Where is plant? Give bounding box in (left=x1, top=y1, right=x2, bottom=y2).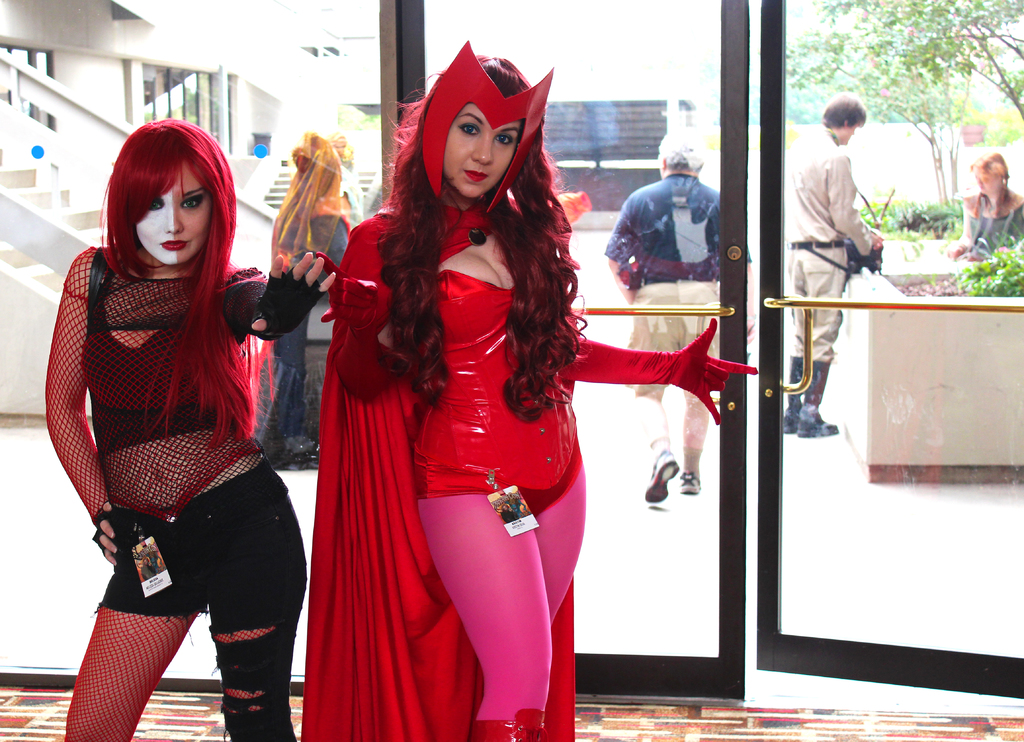
(left=847, top=192, right=973, bottom=260).
